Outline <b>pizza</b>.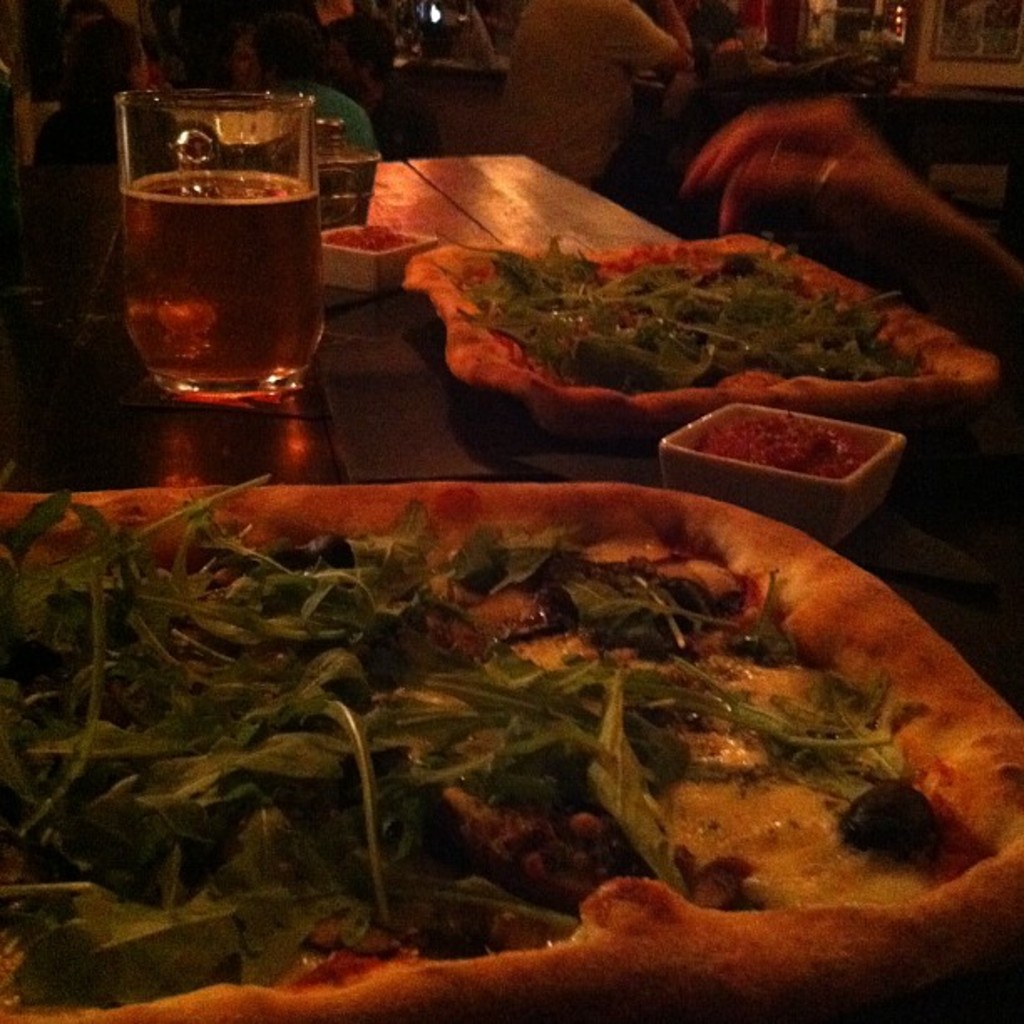
Outline: {"left": 62, "top": 490, "right": 1019, "bottom": 989}.
